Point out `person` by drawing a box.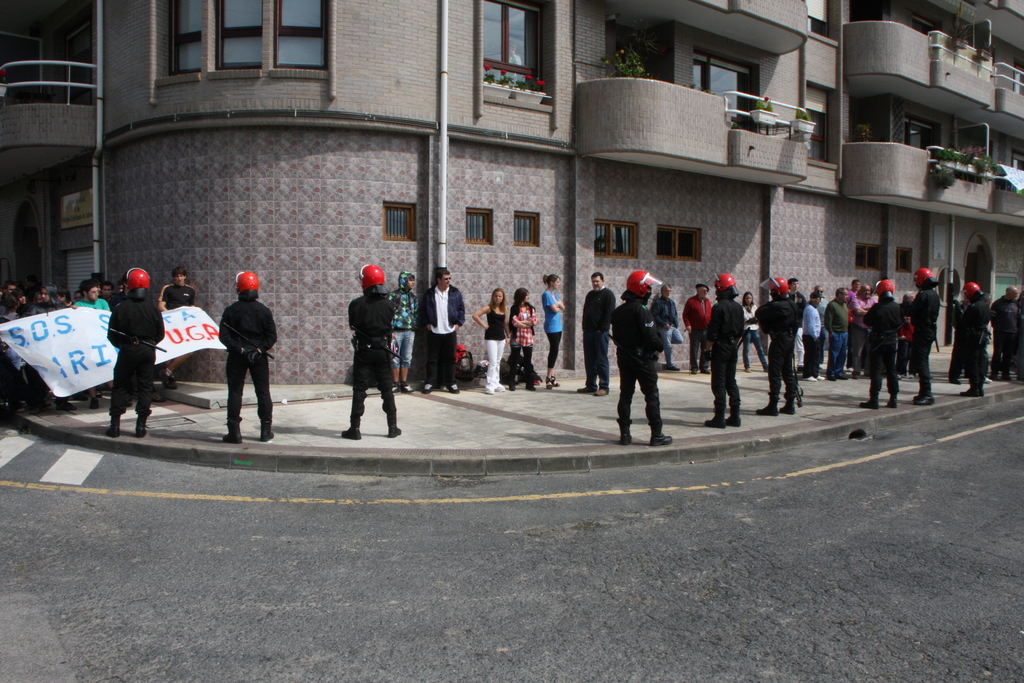
{"left": 991, "top": 287, "right": 1020, "bottom": 381}.
